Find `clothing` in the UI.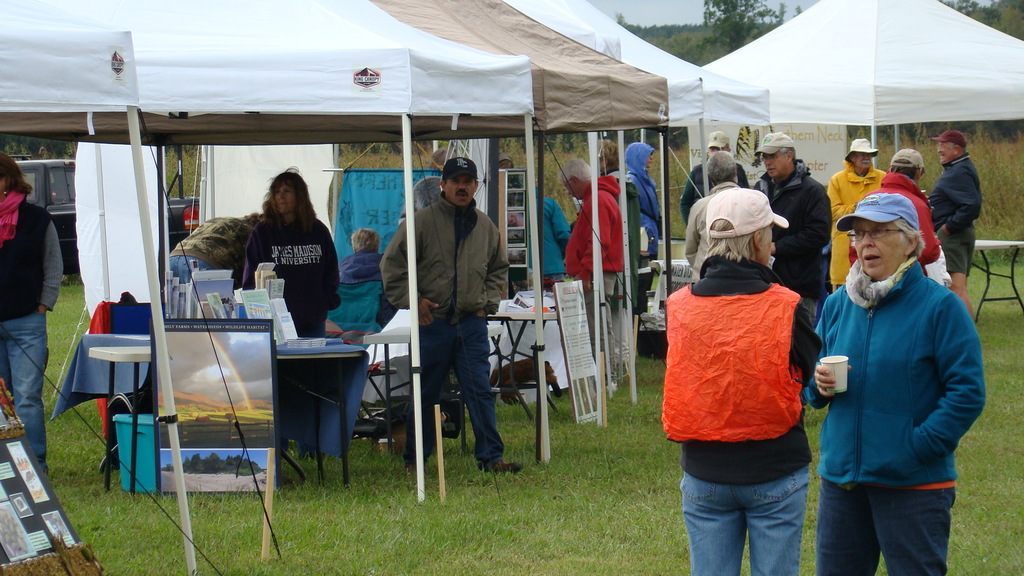
UI element at region(621, 144, 657, 266).
